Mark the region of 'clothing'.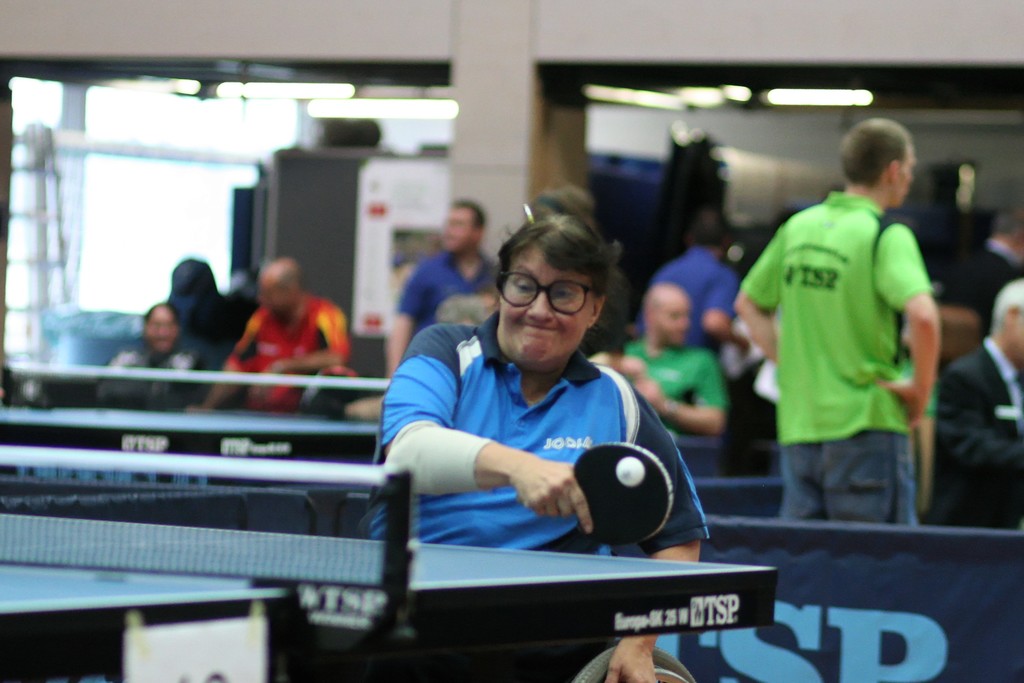
Region: x1=397 y1=244 x2=493 y2=335.
